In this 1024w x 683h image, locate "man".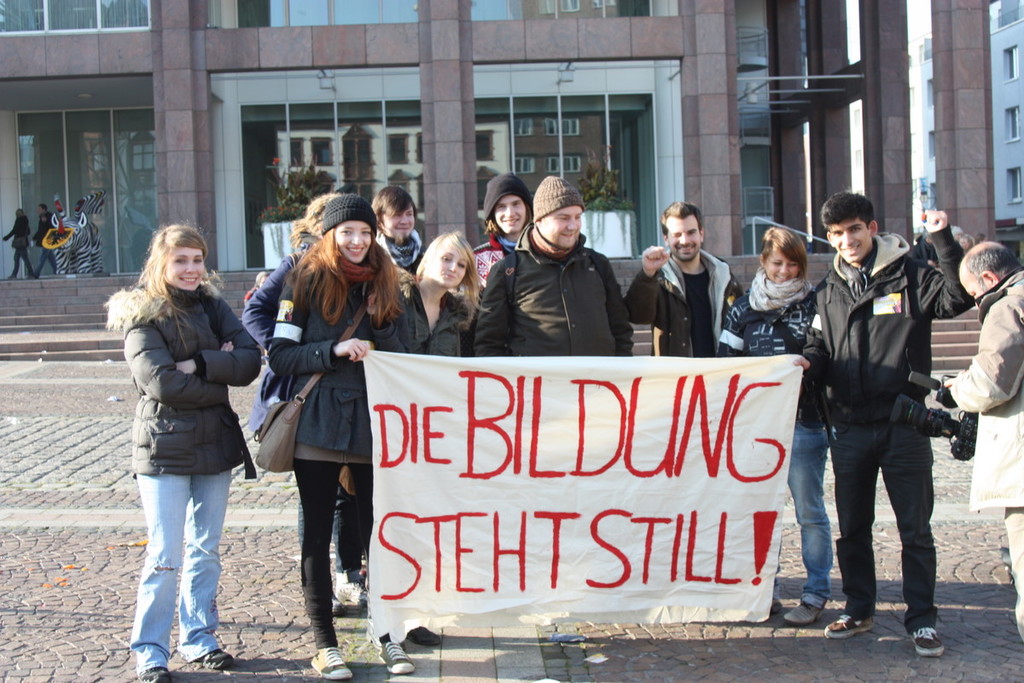
Bounding box: 469/178/637/358.
